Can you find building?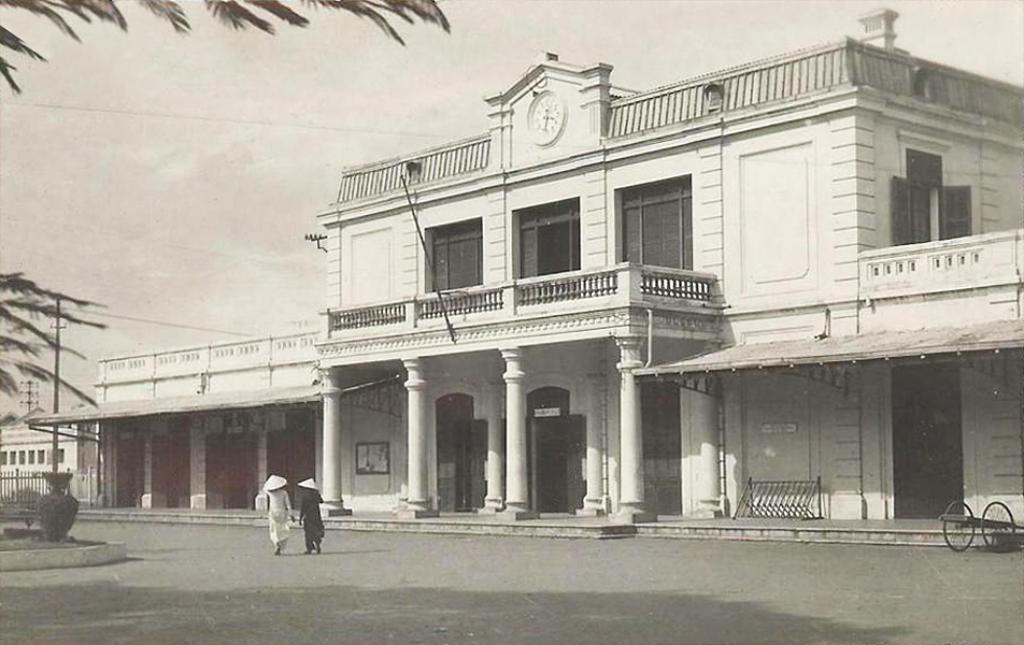
Yes, bounding box: x1=0, y1=404, x2=109, y2=504.
